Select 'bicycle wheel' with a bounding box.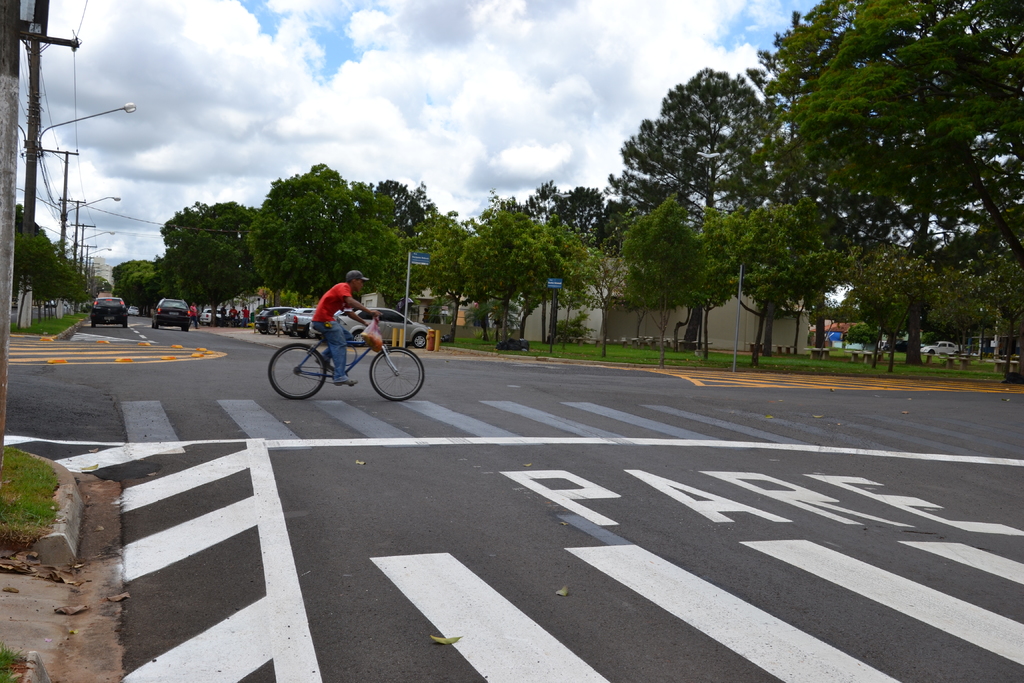
267/343/328/399.
